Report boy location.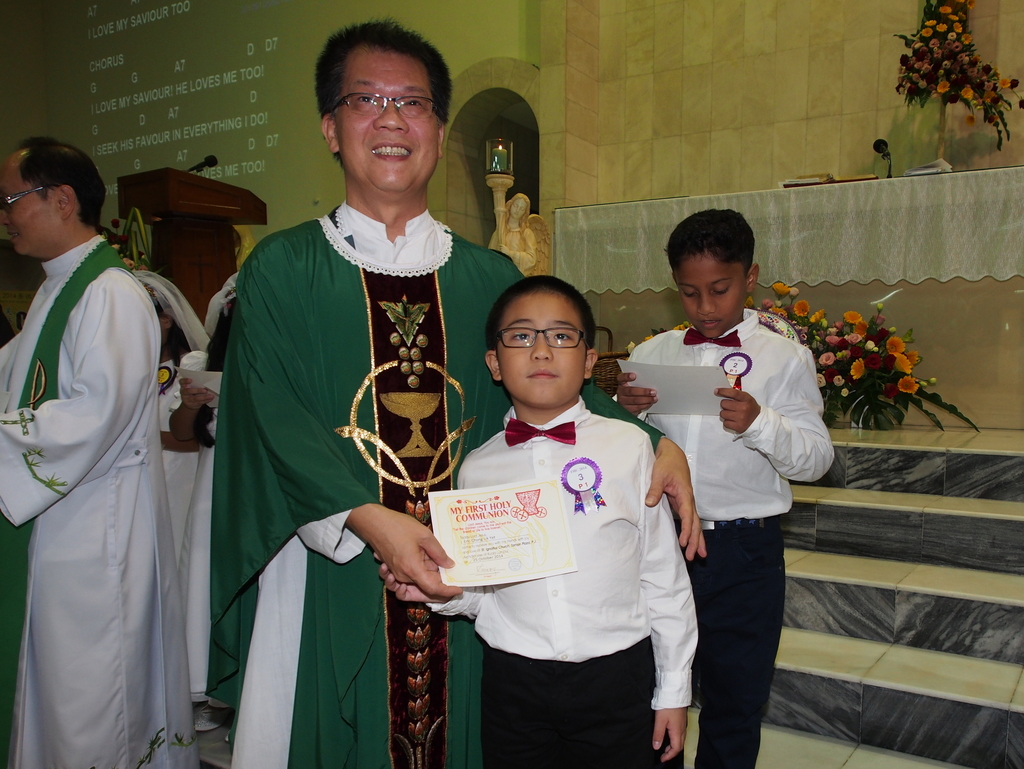
Report: x1=610 y1=208 x2=841 y2=768.
